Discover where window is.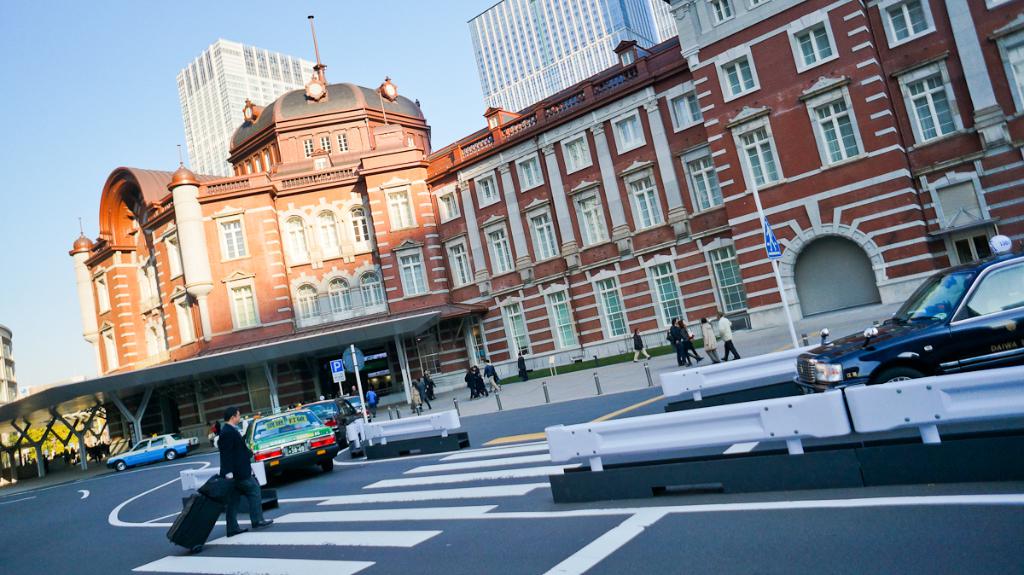
Discovered at <region>481, 213, 515, 280</region>.
